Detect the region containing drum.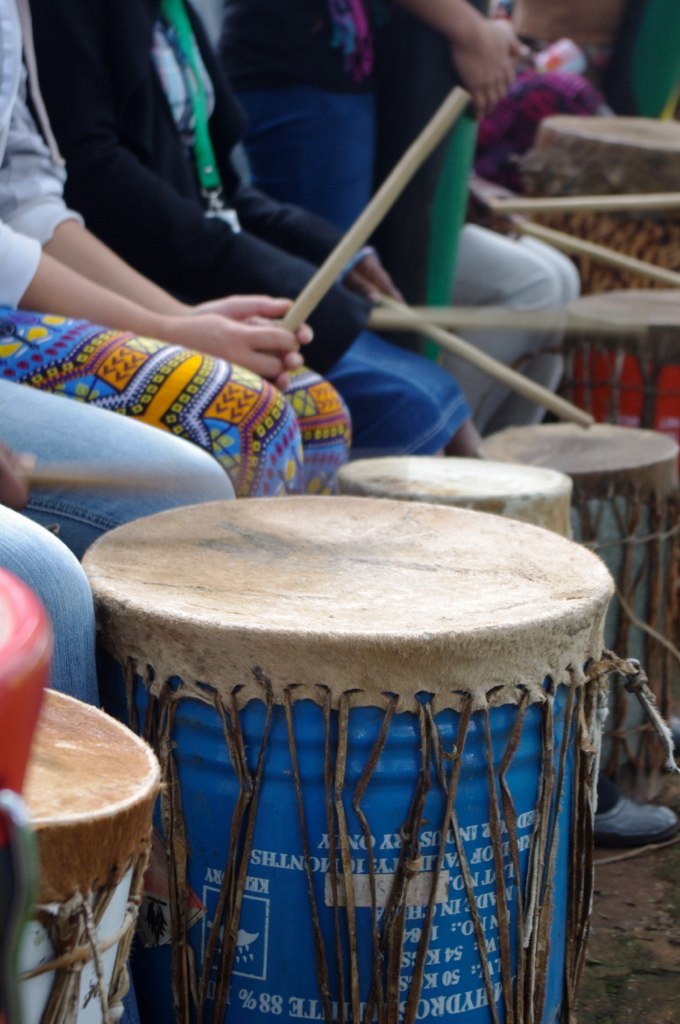
521/117/679/294.
